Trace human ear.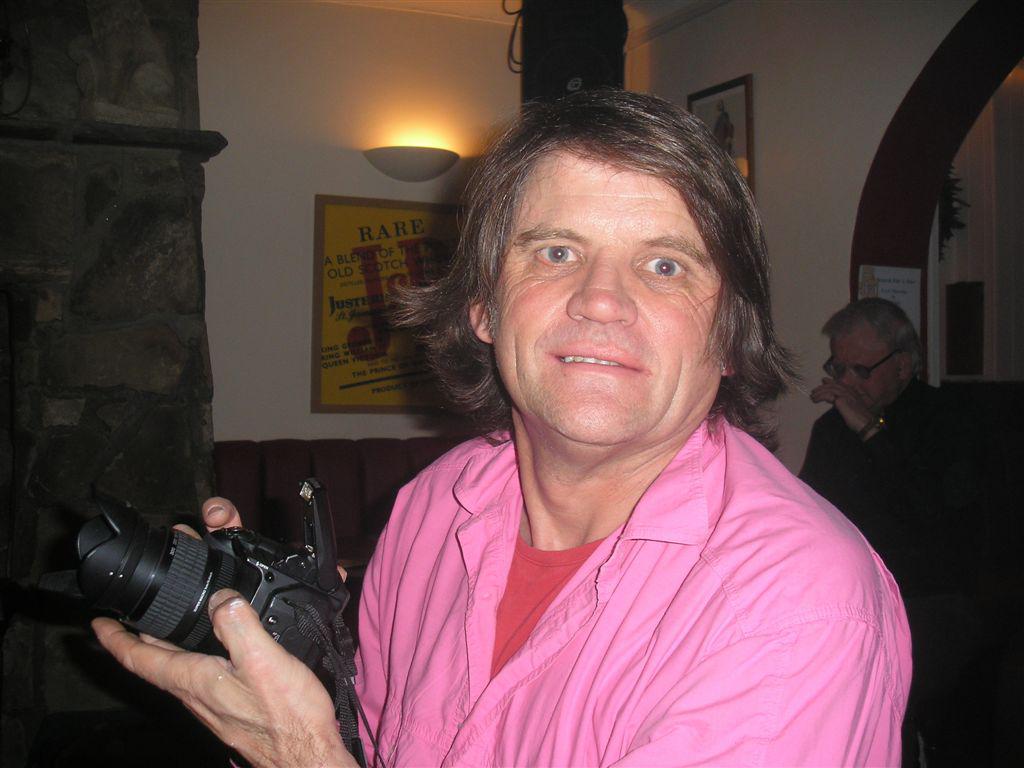
Traced to <box>720,358,739,374</box>.
